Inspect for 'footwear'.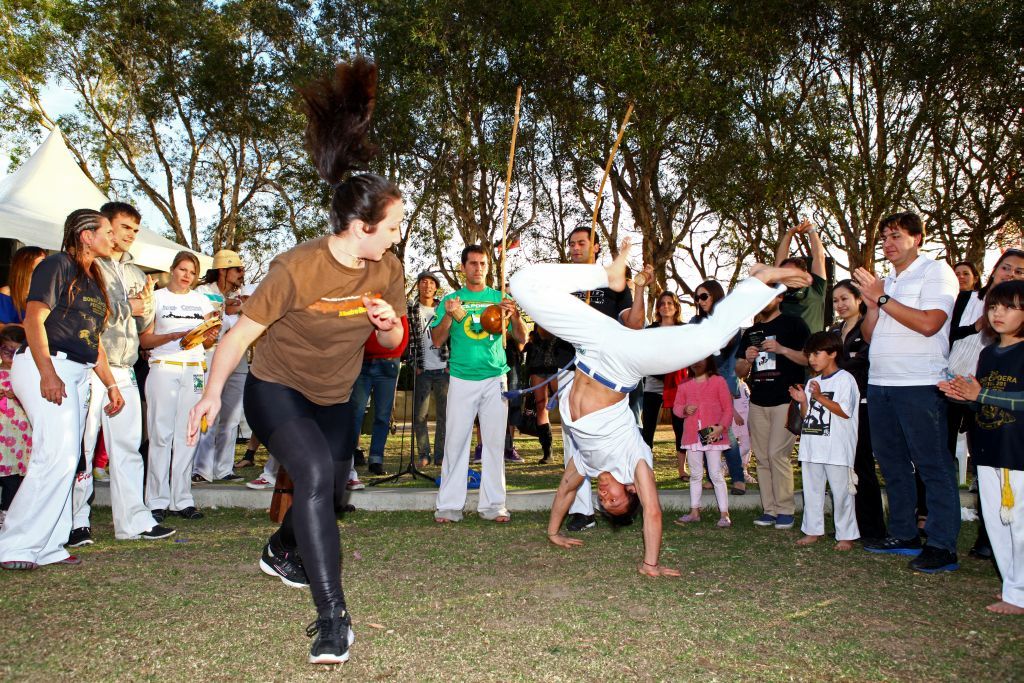
Inspection: crop(189, 472, 212, 485).
